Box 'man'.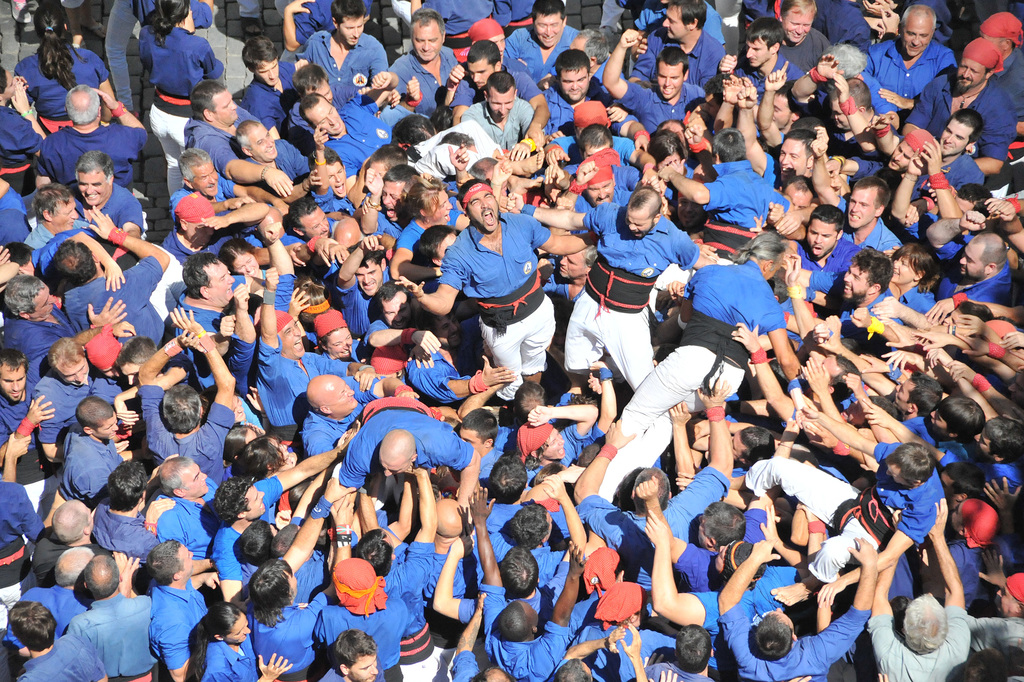
crop(0, 346, 62, 469).
